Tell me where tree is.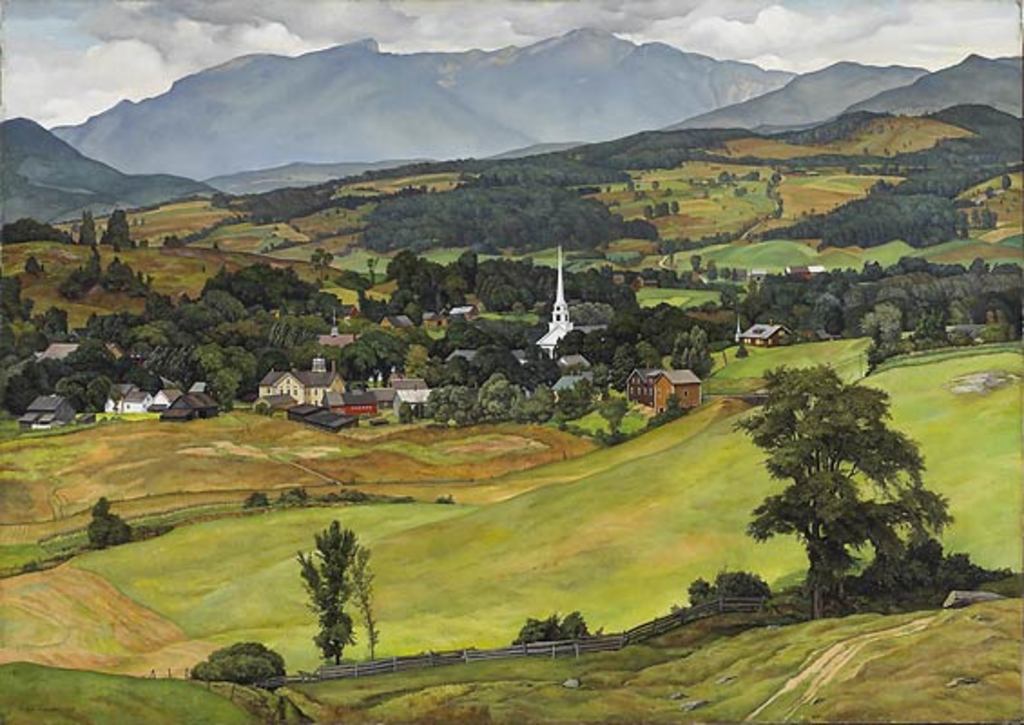
tree is at pyautogui.locateOnScreen(515, 611, 593, 651).
